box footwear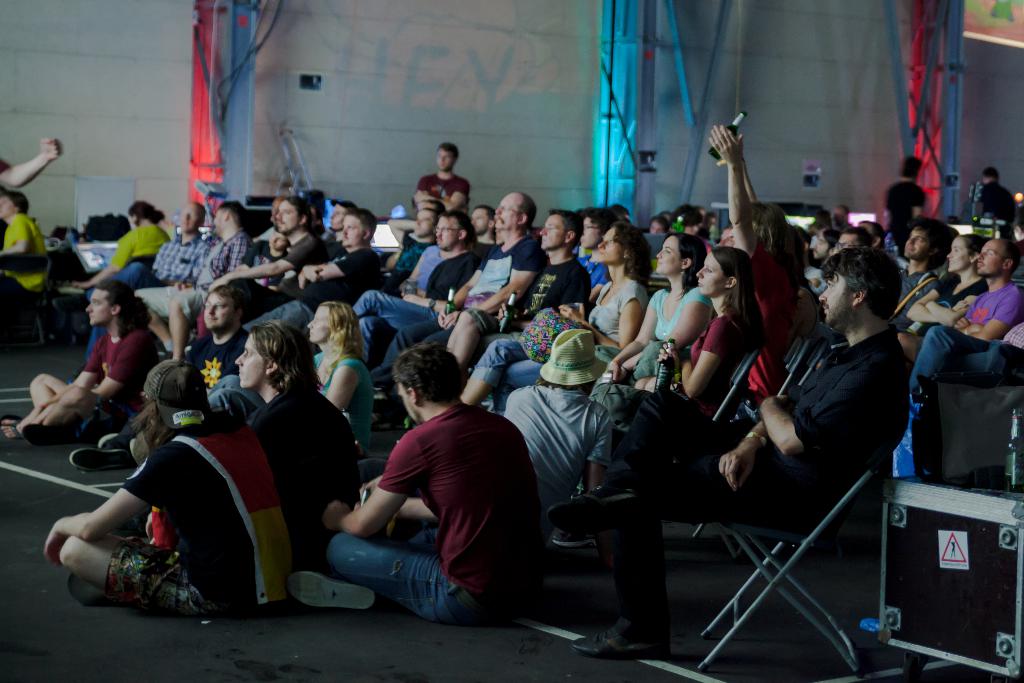
BBox(289, 570, 383, 614)
